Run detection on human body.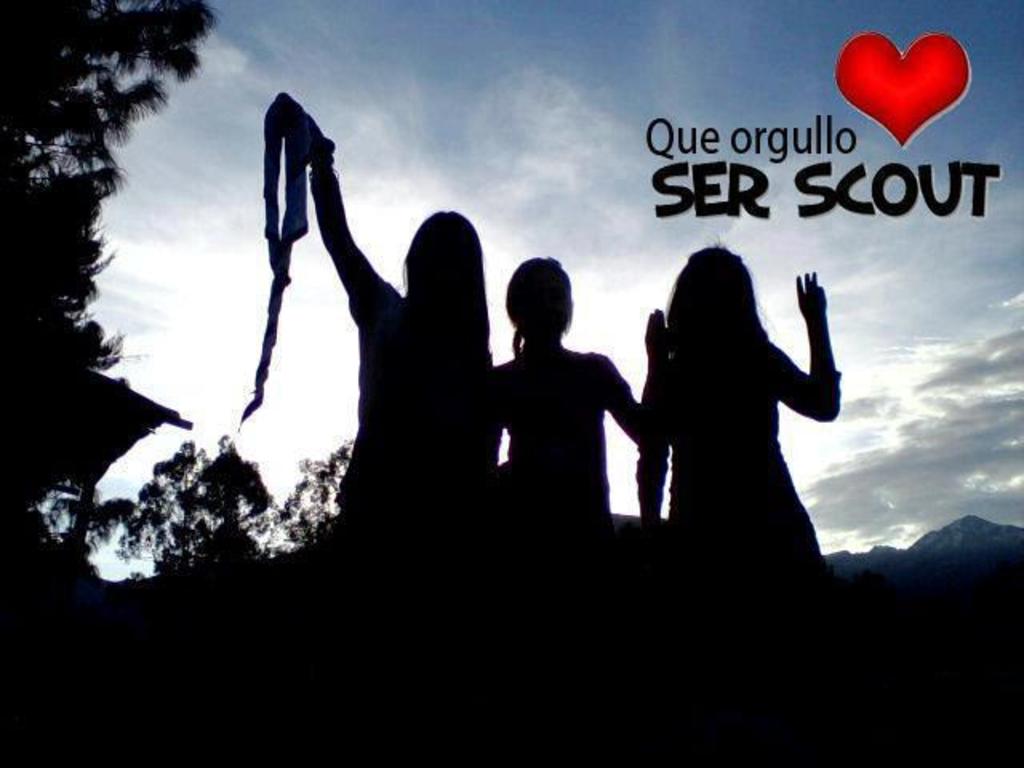
Result: (x1=496, y1=254, x2=667, y2=520).
